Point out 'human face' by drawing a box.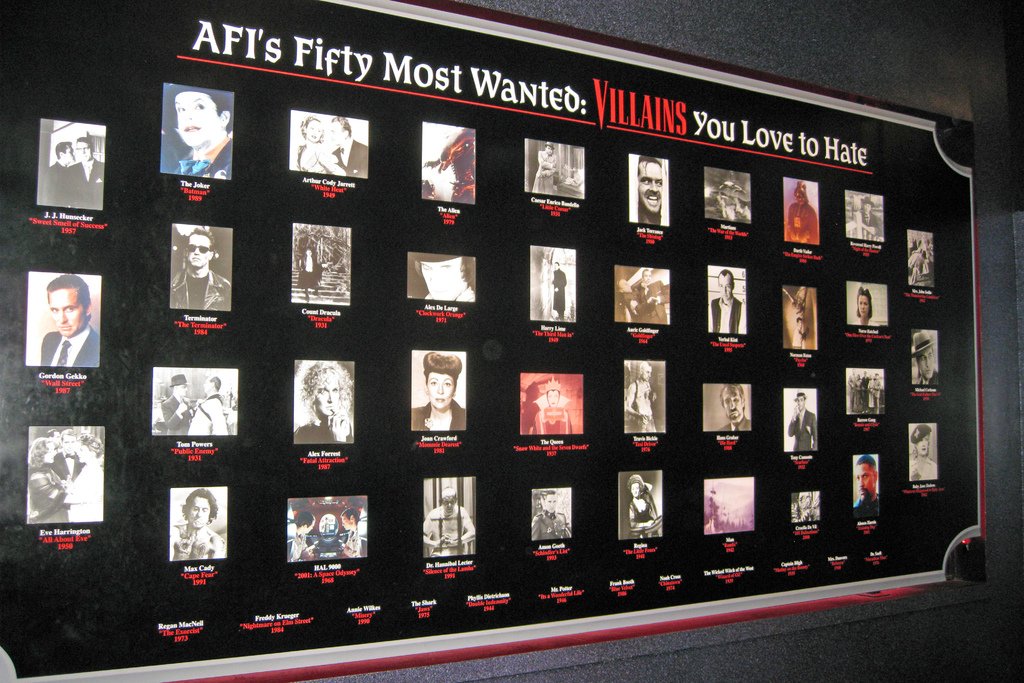
detection(327, 120, 343, 140).
